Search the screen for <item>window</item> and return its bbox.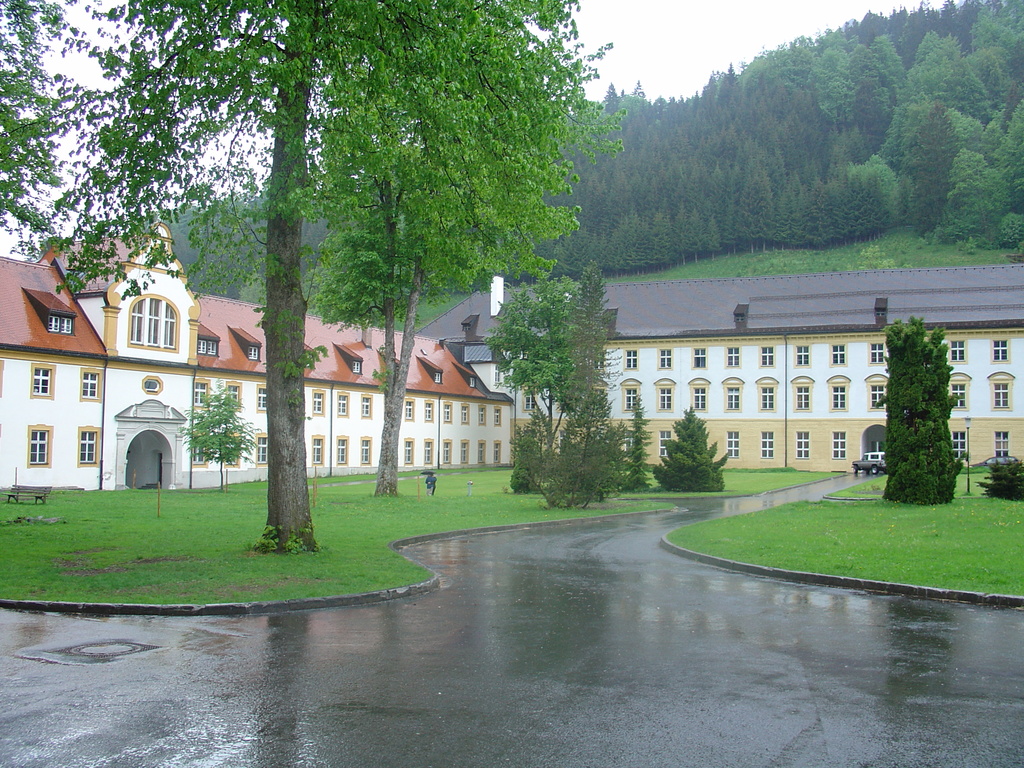
Found: rect(728, 426, 739, 455).
